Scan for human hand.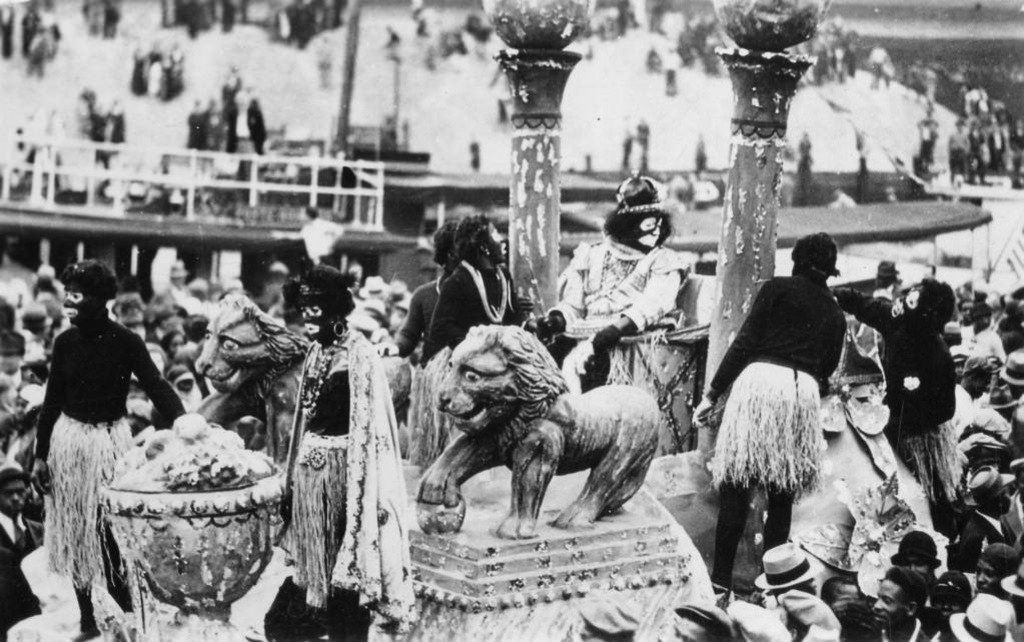
Scan result: [687,394,720,432].
